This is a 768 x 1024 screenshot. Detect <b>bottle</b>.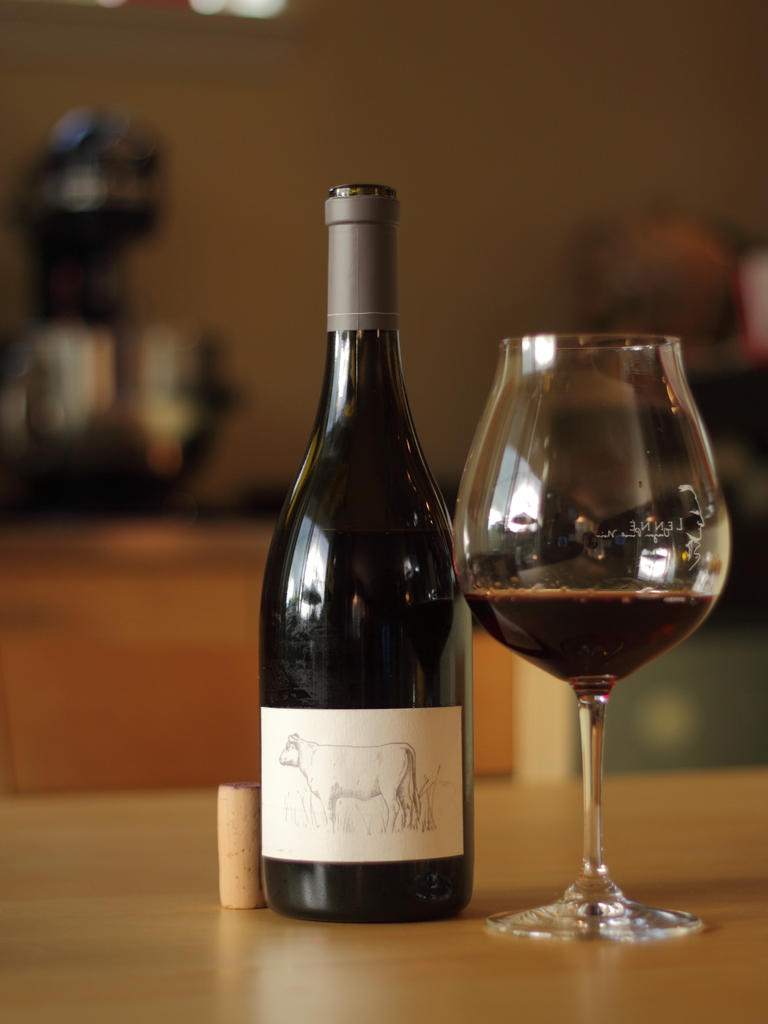
{"left": 248, "top": 177, "right": 479, "bottom": 925}.
